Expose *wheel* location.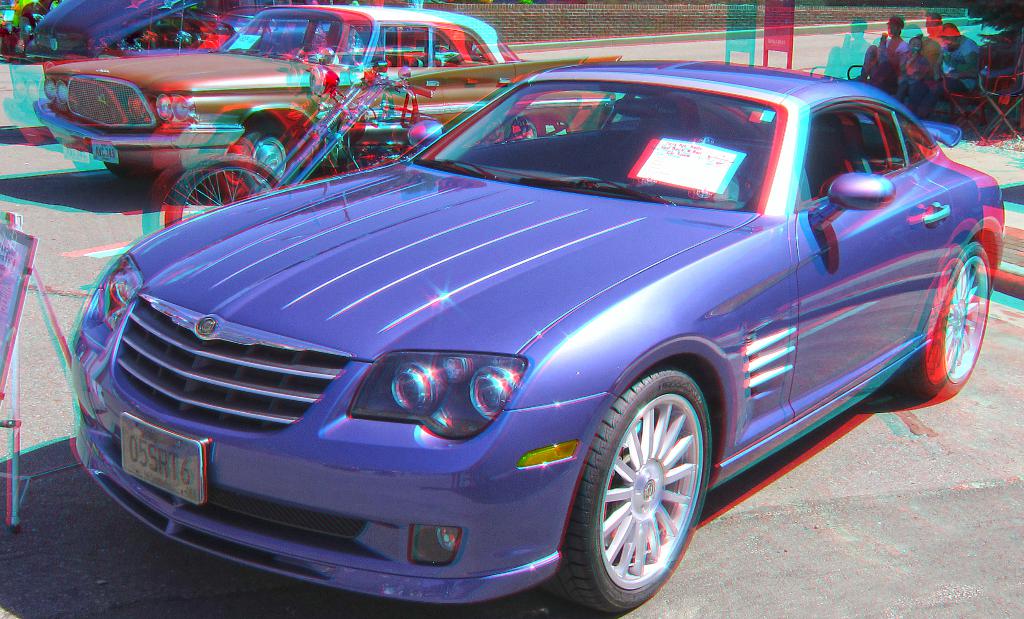
Exposed at 246/127/300/193.
